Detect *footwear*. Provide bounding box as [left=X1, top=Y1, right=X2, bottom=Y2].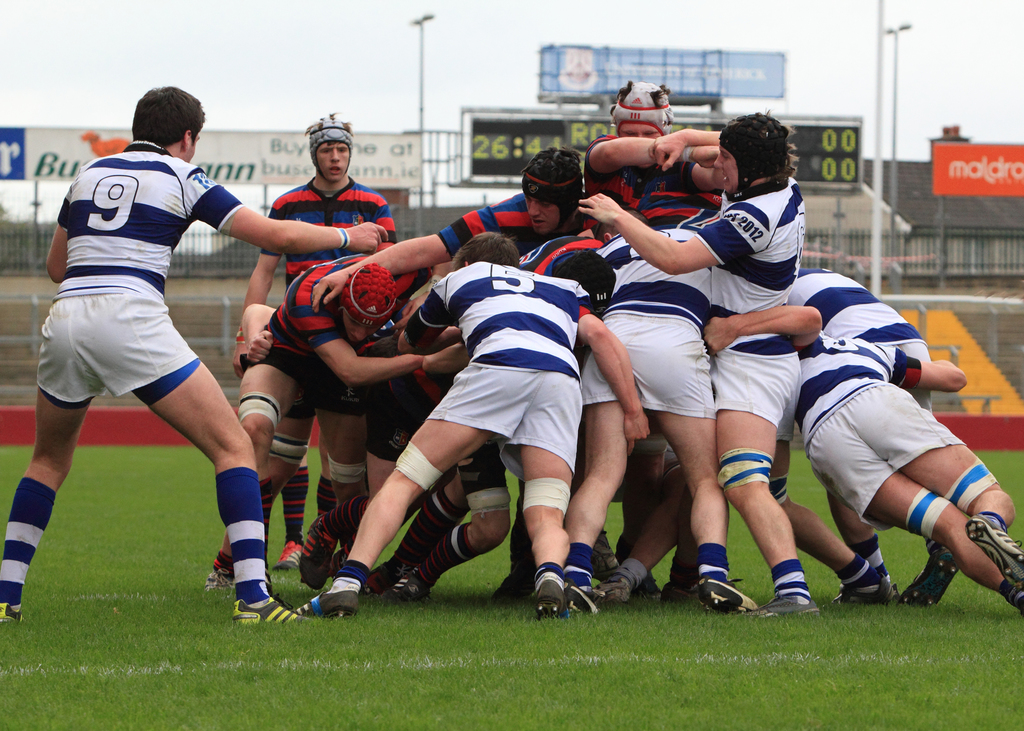
[left=300, top=521, right=335, bottom=590].
